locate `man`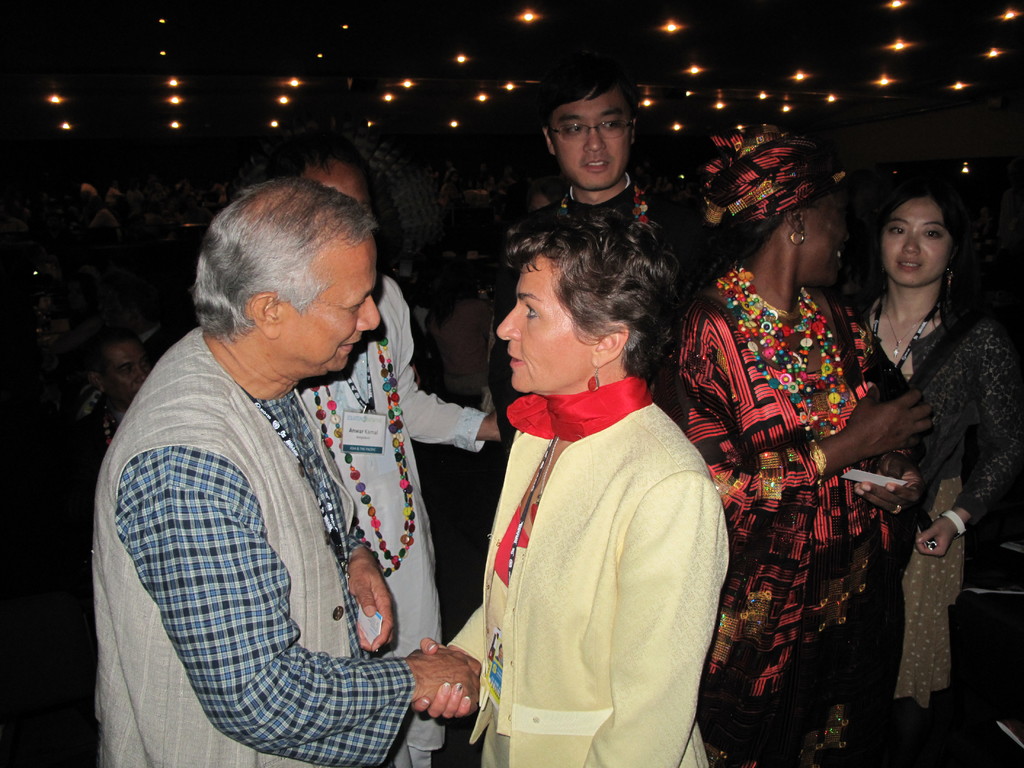
90, 141, 495, 767
